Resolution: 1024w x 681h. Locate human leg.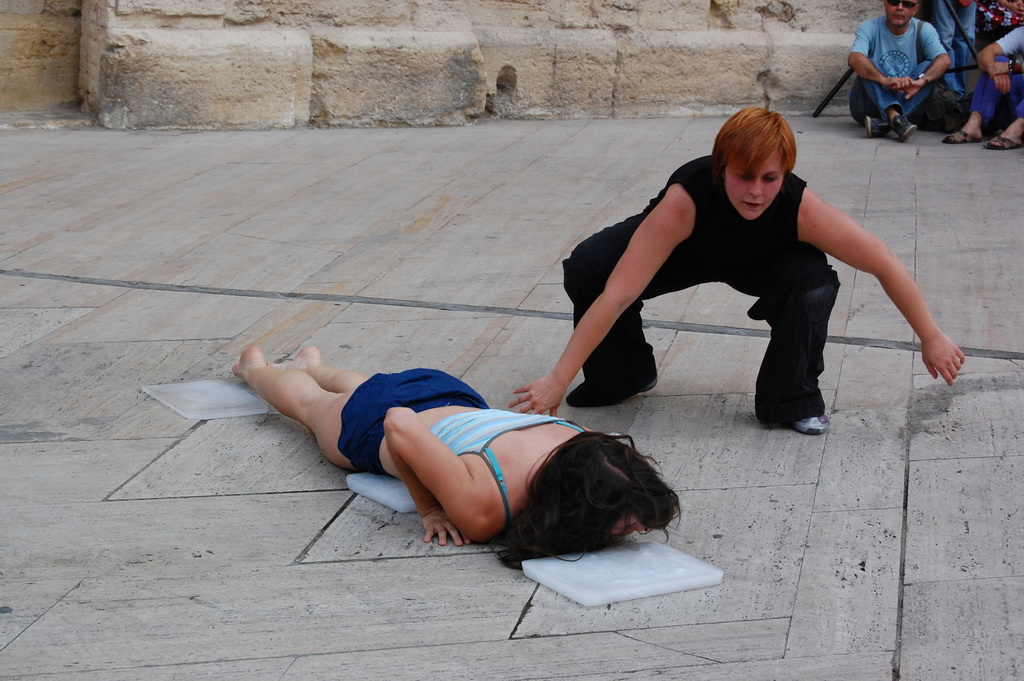
282,339,371,388.
